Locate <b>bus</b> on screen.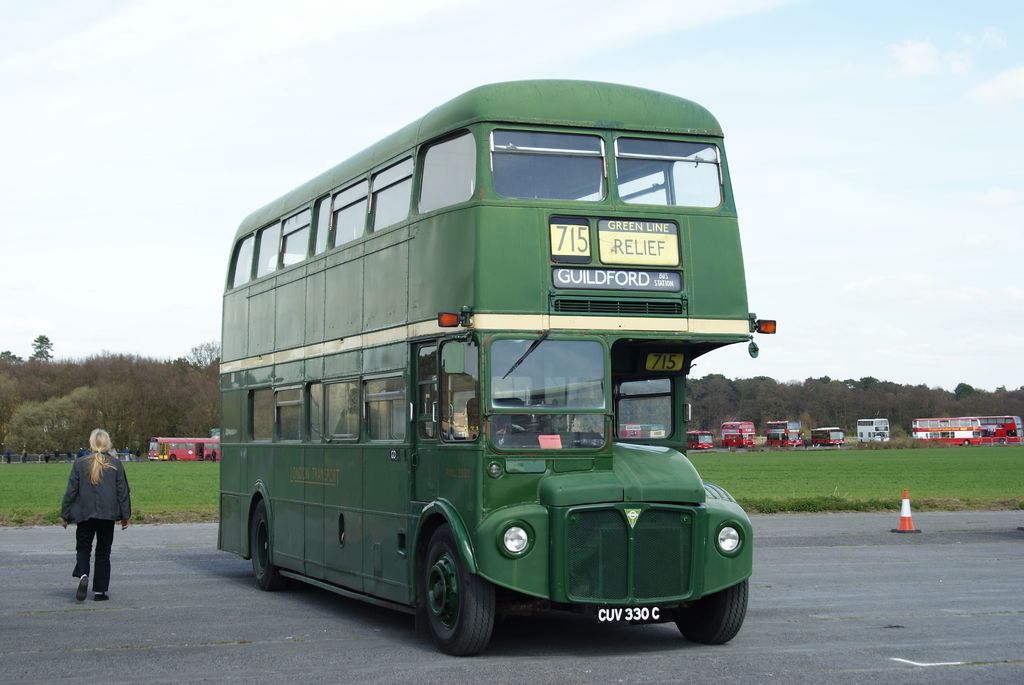
On screen at select_region(617, 421, 643, 437).
